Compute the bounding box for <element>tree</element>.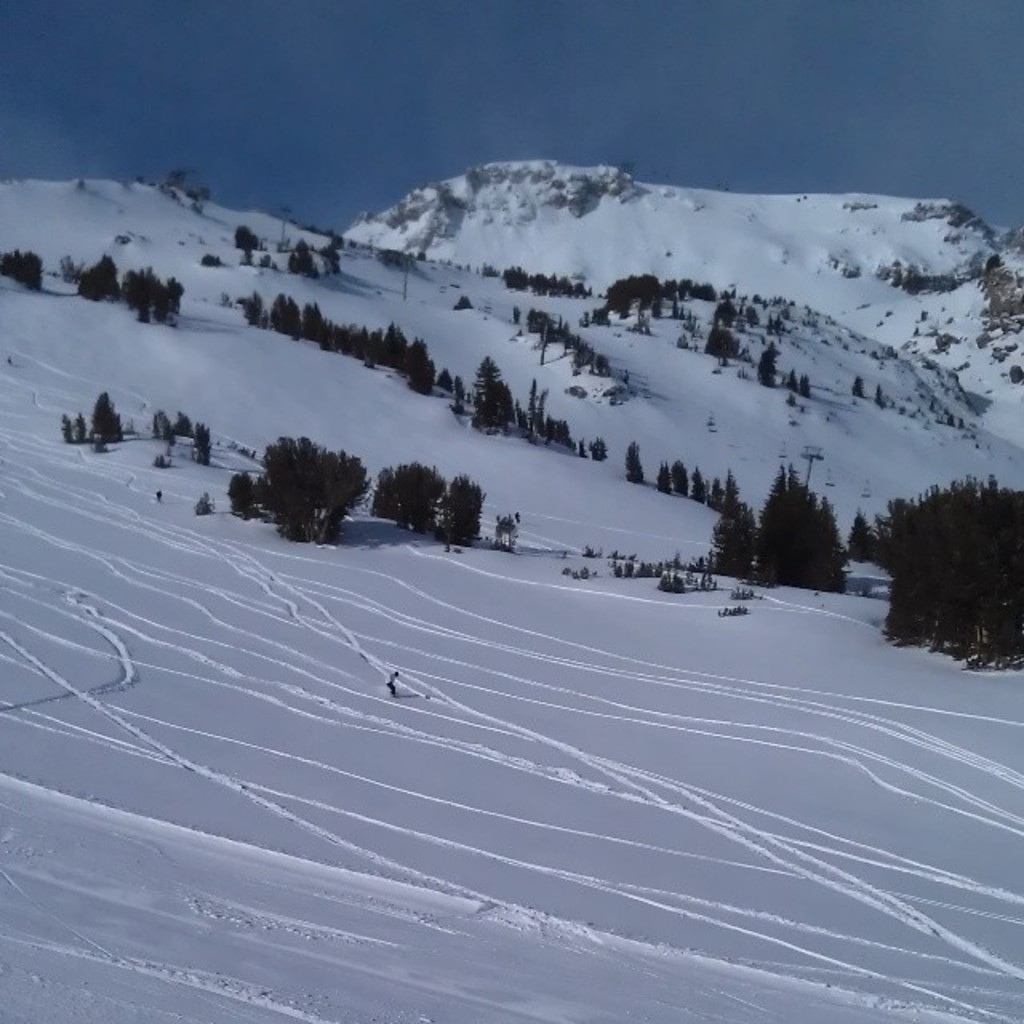
left=694, top=326, right=741, bottom=355.
